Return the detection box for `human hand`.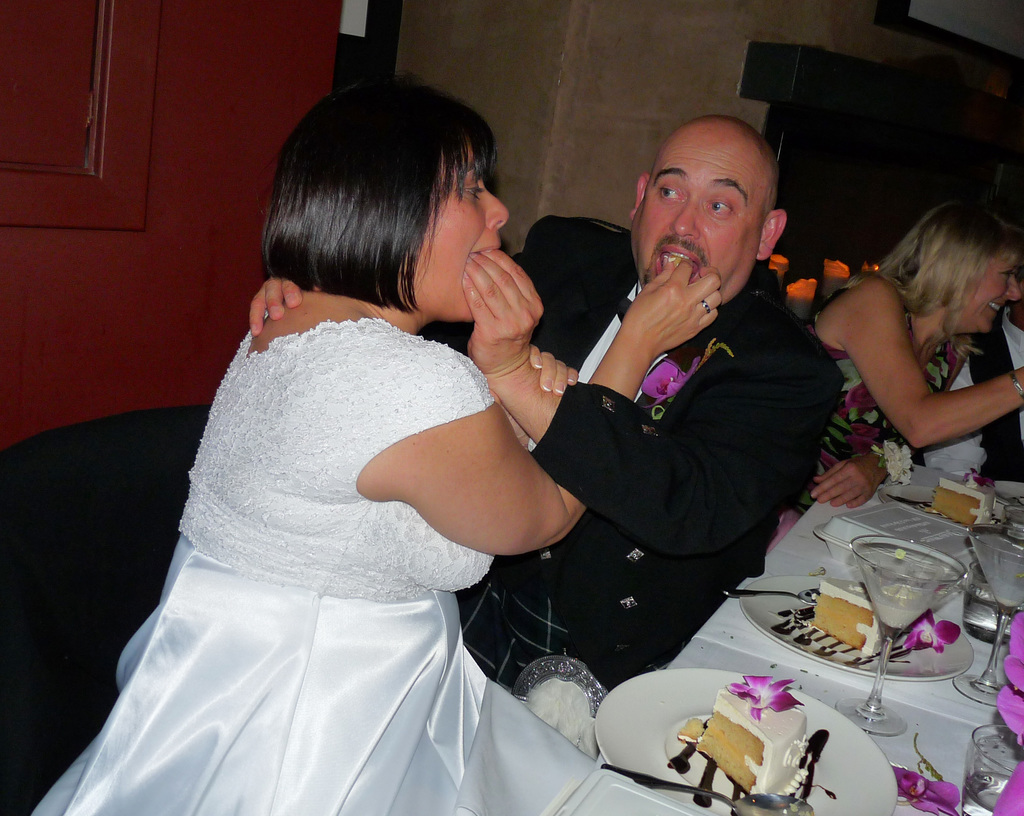
530 345 580 397.
